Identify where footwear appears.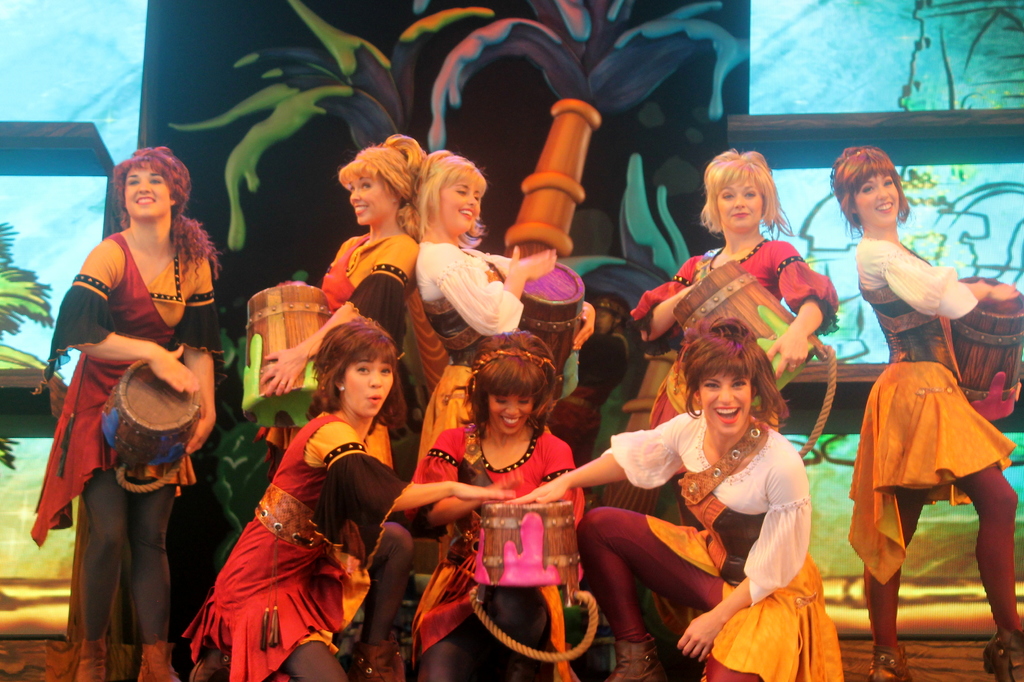
Appears at [982,624,1023,681].
